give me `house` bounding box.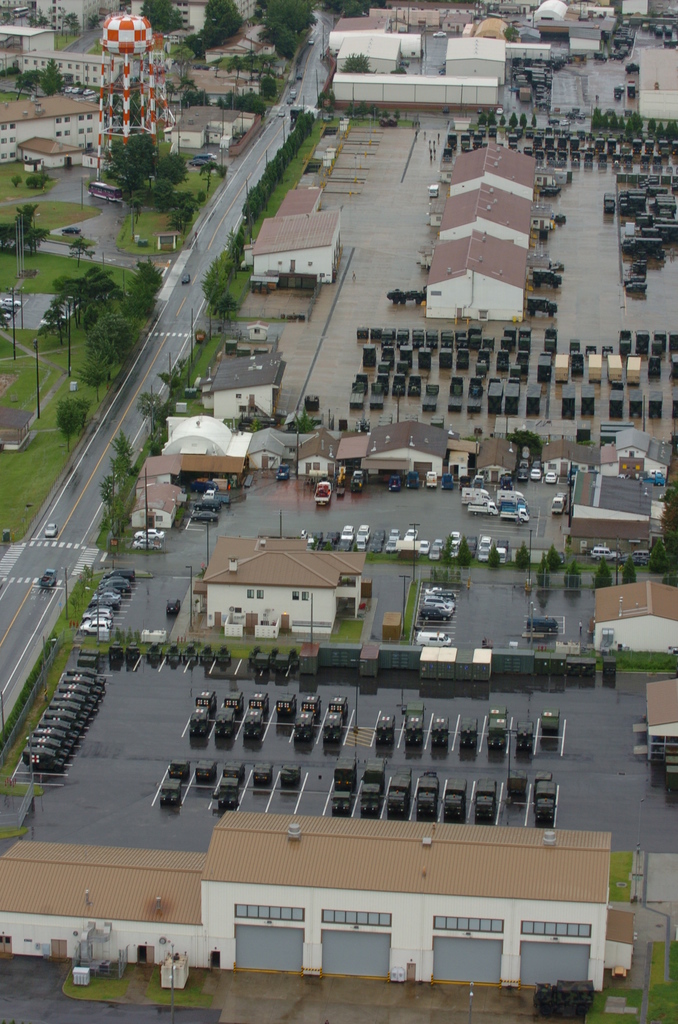
(321,4,527,122).
